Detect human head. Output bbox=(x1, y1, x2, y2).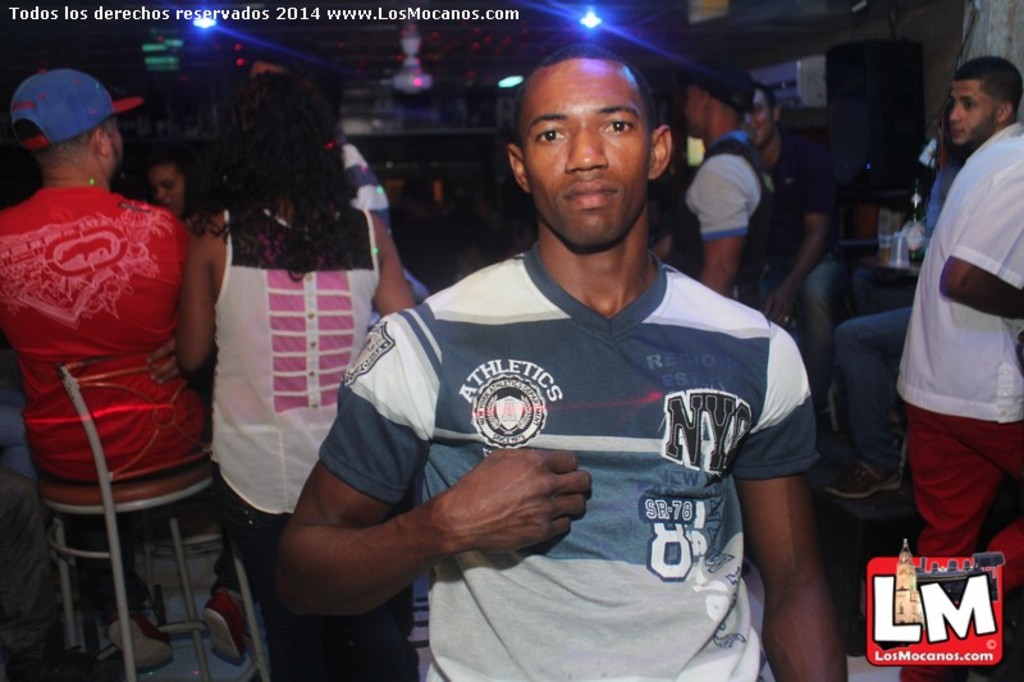
bbox=(509, 42, 676, 255).
